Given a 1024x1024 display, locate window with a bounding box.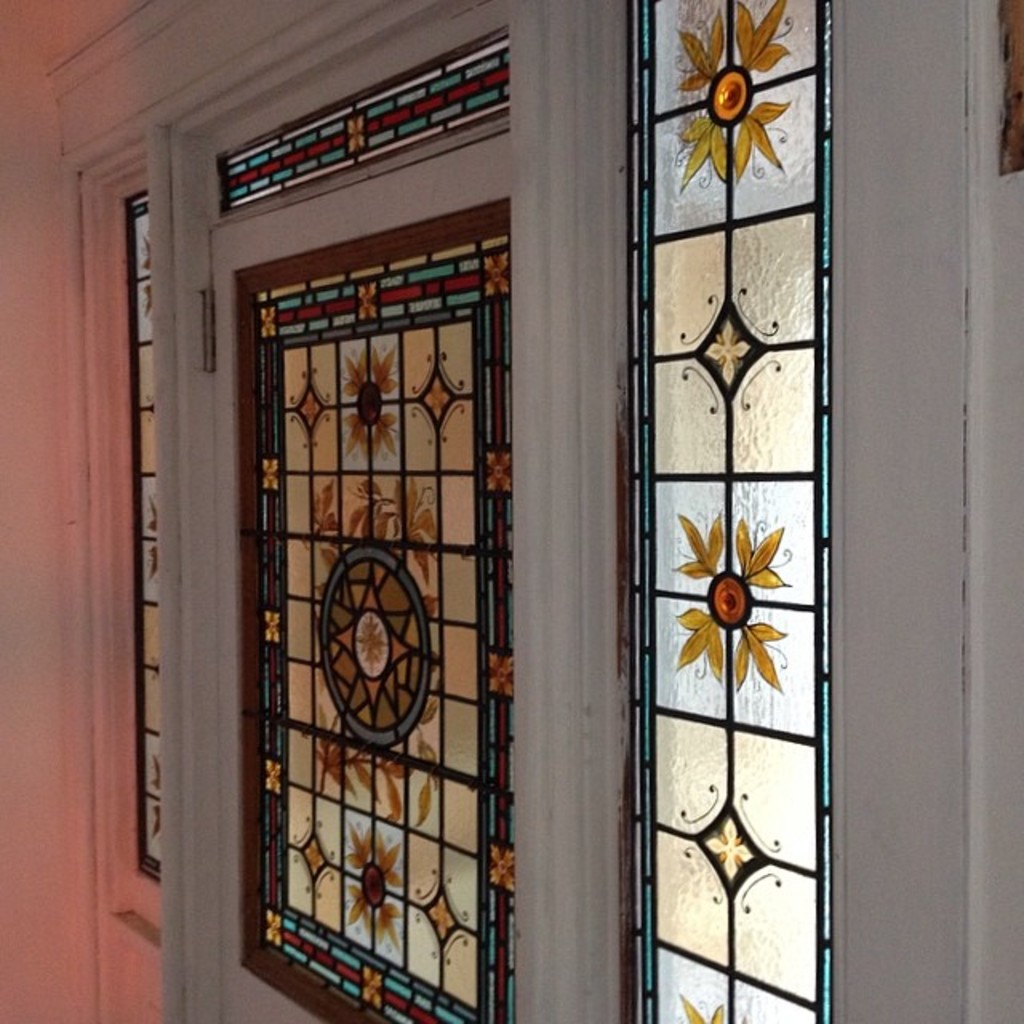
Located: BBox(184, 0, 594, 1022).
